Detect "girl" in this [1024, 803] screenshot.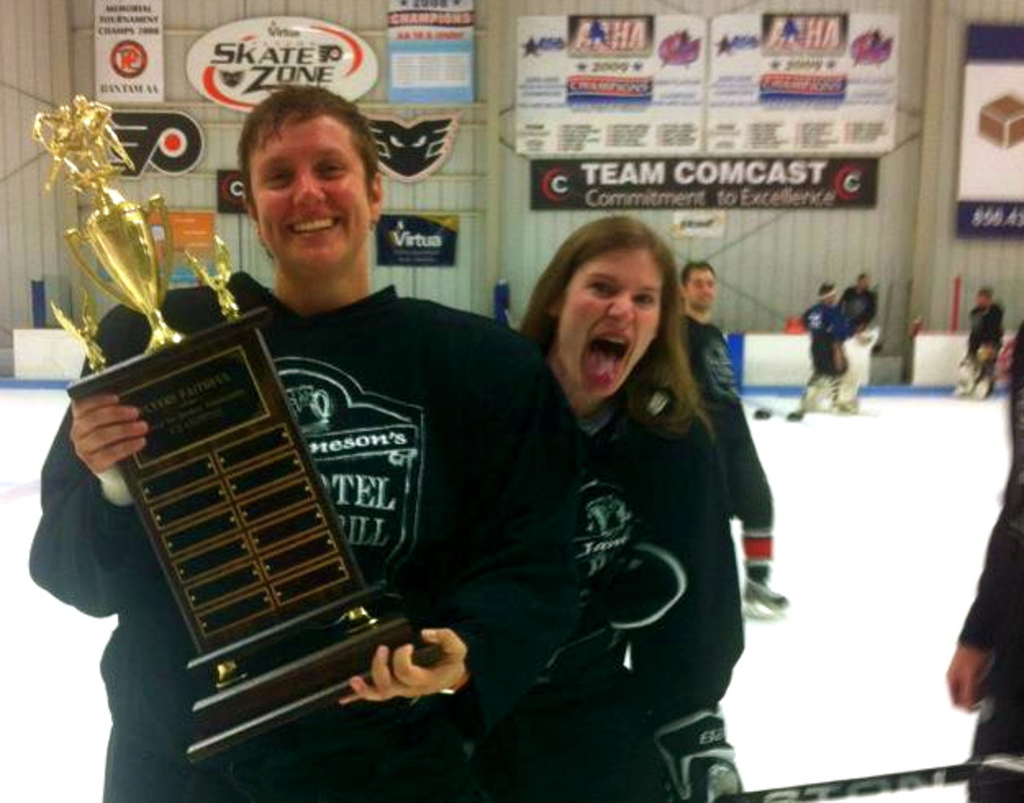
Detection: BBox(514, 213, 749, 801).
